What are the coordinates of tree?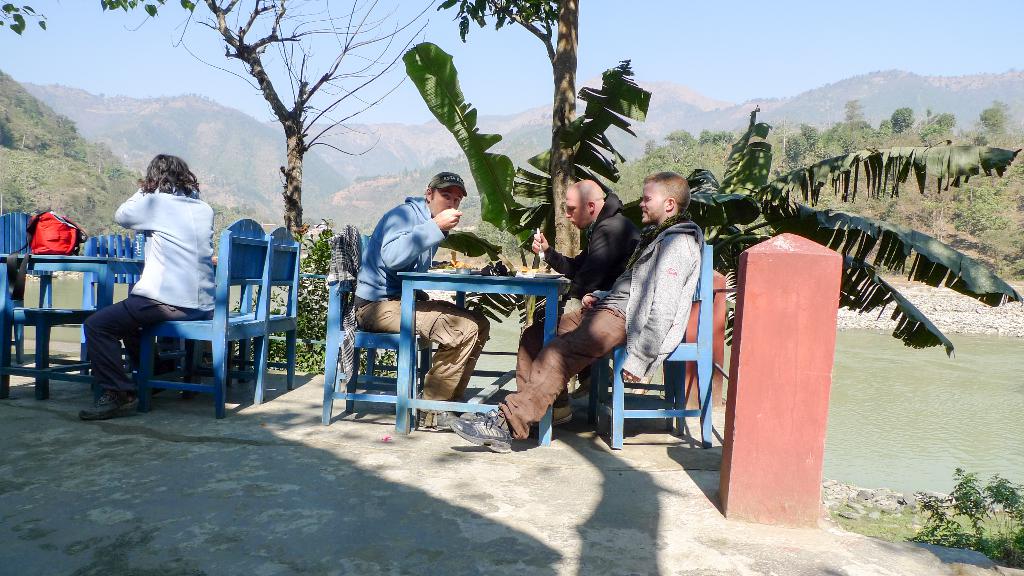
[left=160, top=0, right=441, bottom=291].
